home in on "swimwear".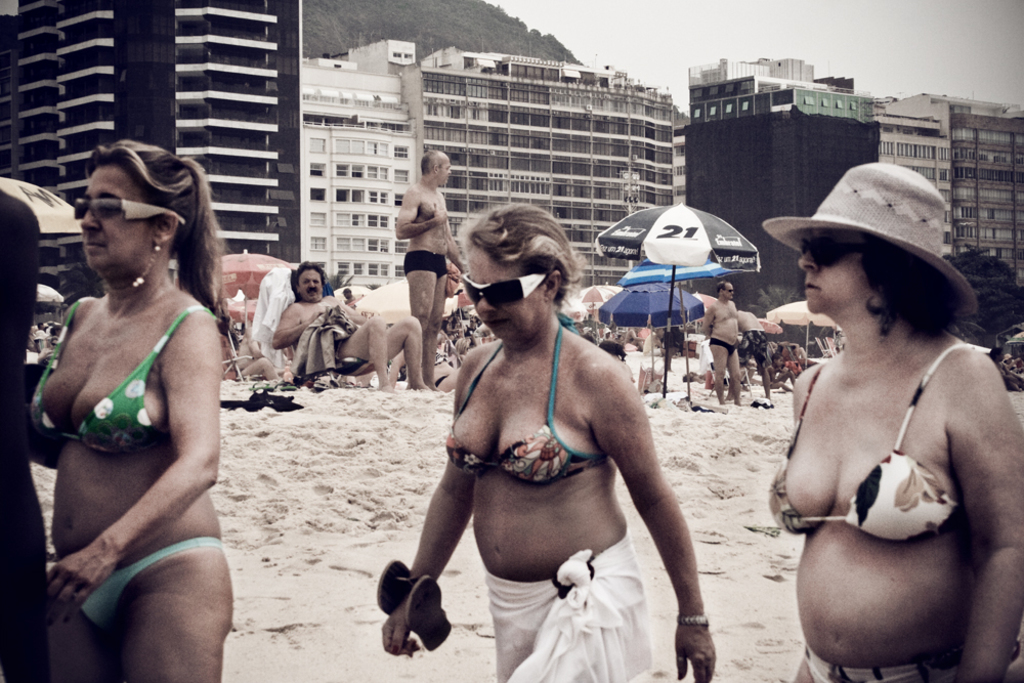
Homed in at (x1=707, y1=332, x2=741, y2=356).
